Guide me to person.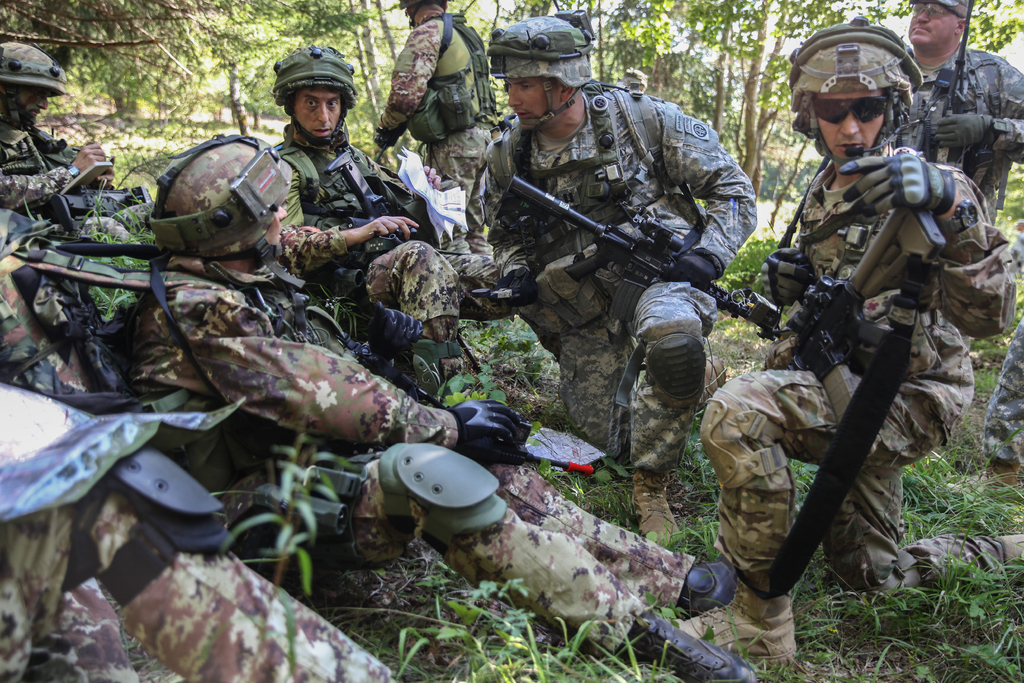
Guidance: l=374, t=0, r=489, b=315.
